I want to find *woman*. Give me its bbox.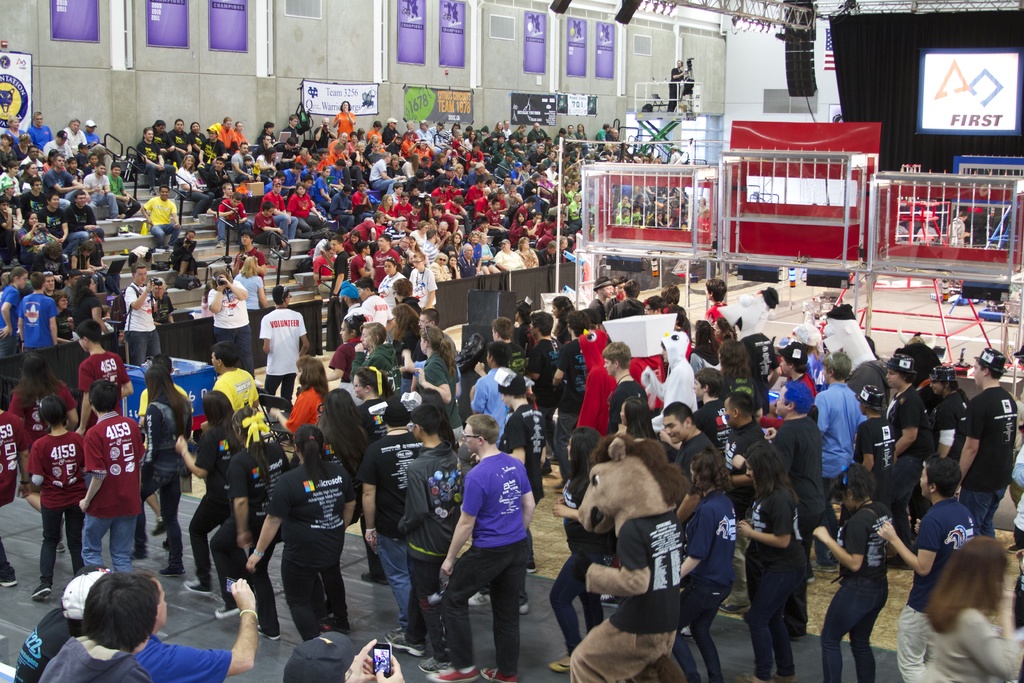
[left=238, top=411, right=347, bottom=641].
